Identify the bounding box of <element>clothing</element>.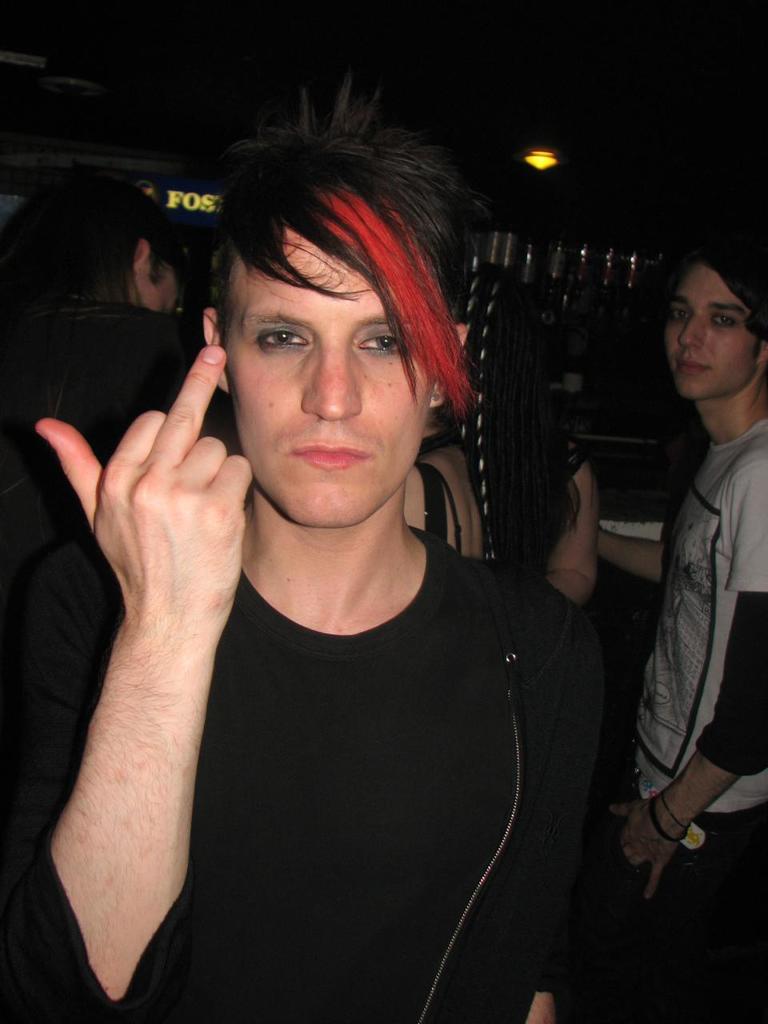
(x1=3, y1=519, x2=617, y2=1023).
